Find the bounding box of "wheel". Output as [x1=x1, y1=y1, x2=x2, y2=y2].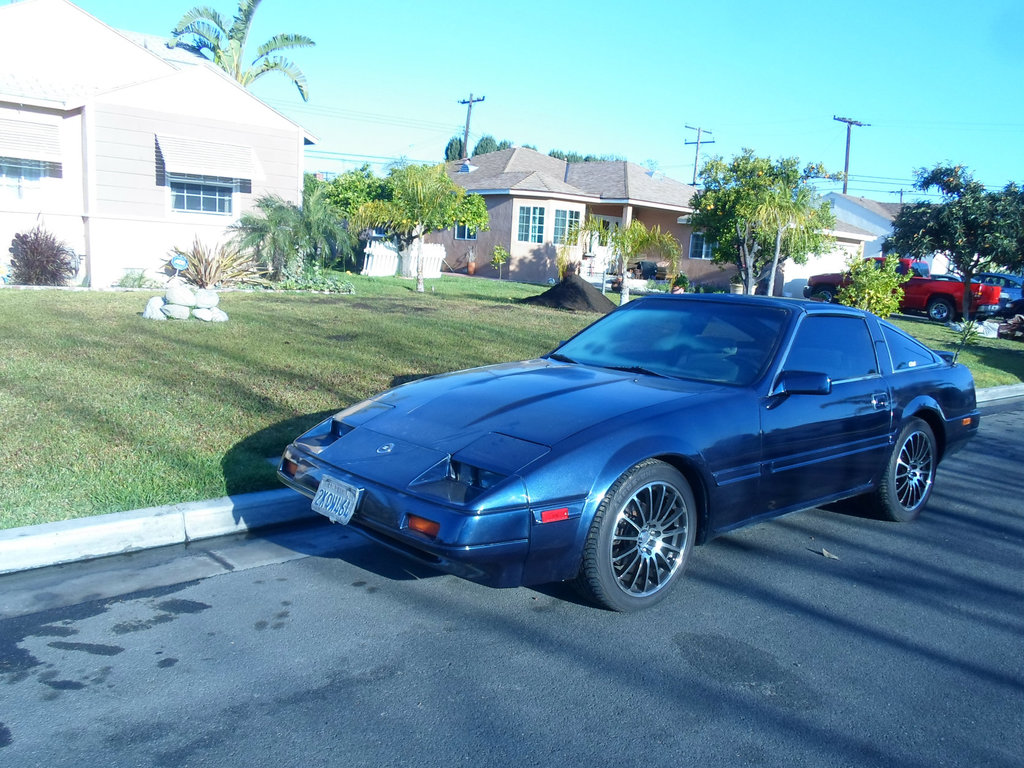
[x1=926, y1=297, x2=952, y2=322].
